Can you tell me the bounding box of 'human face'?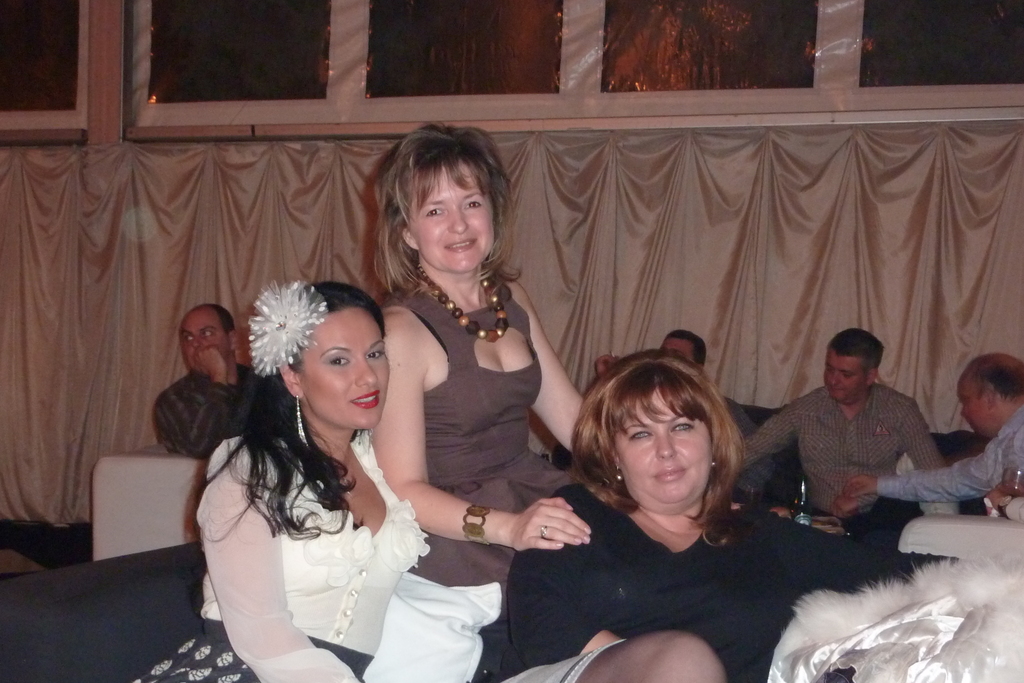
bbox=[957, 383, 990, 437].
